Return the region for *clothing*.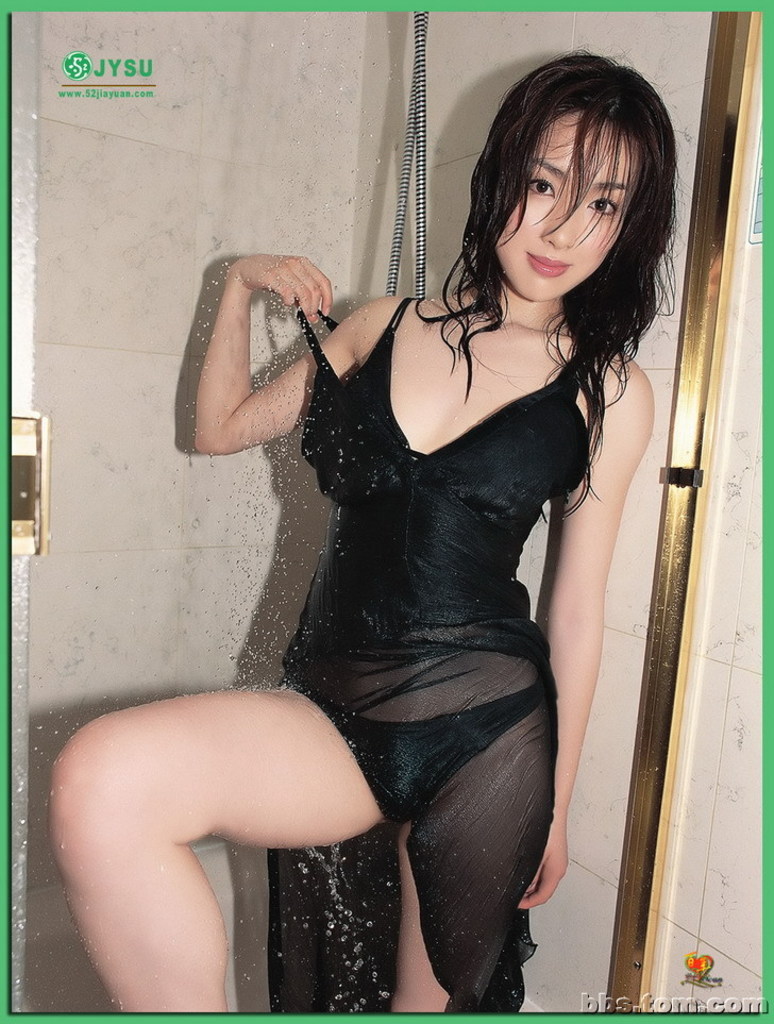
<region>234, 288, 646, 1011</region>.
